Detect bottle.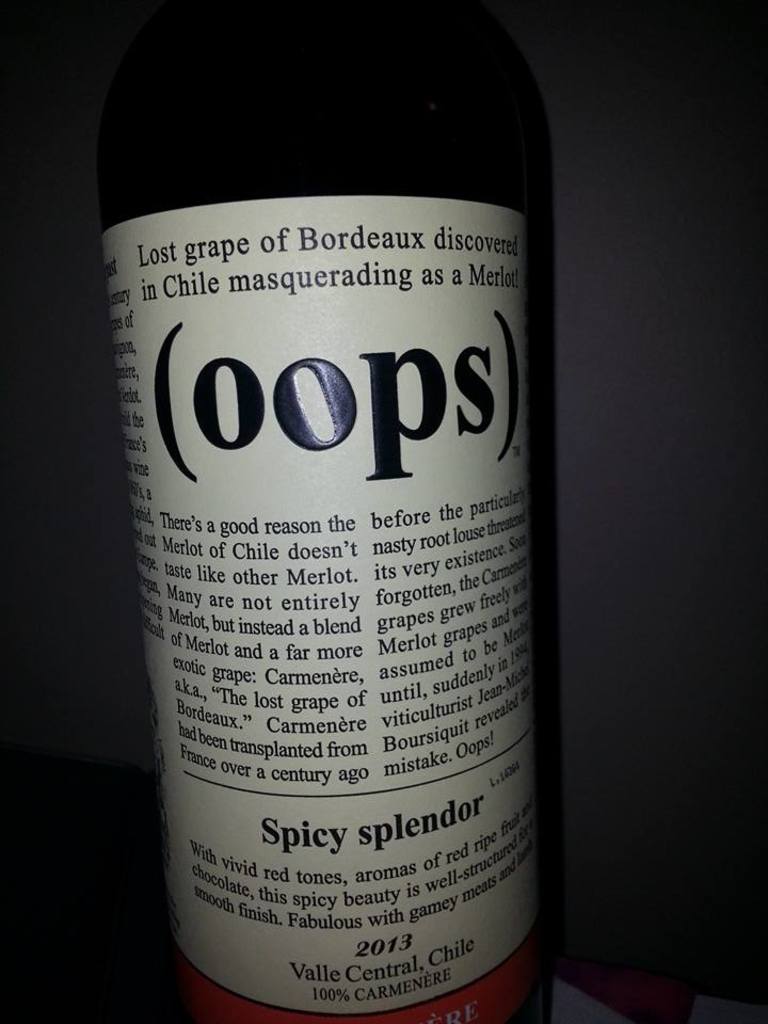
Detected at 98/3/555/1023.
